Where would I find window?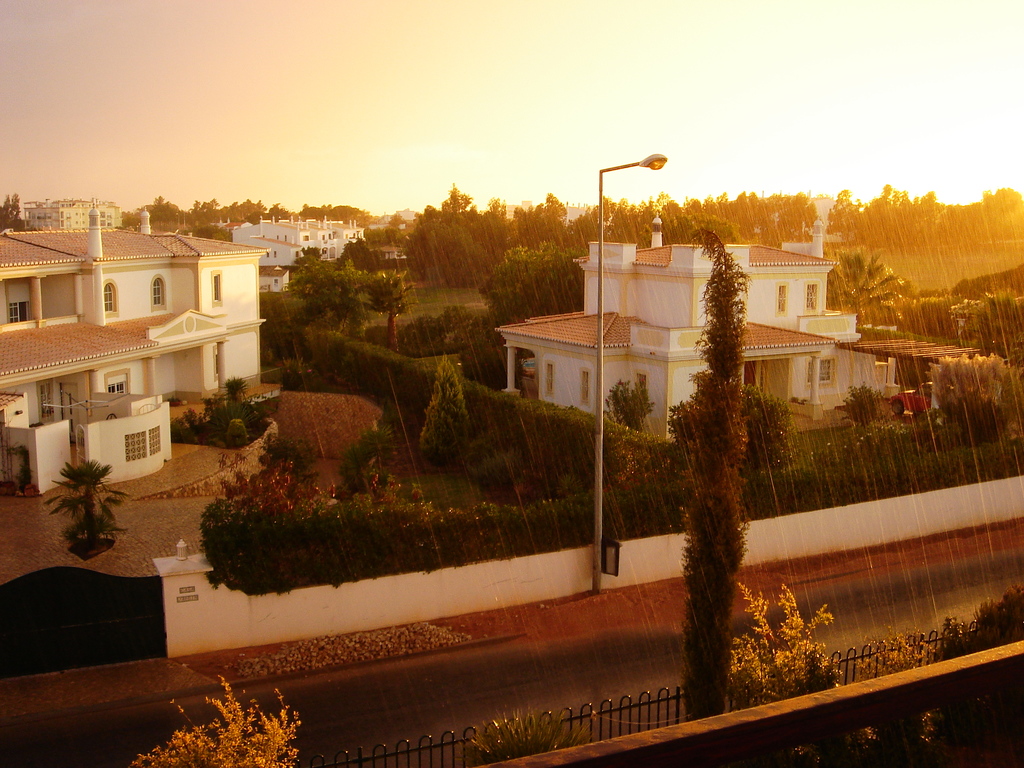
At (left=119, top=434, right=152, bottom=461).
